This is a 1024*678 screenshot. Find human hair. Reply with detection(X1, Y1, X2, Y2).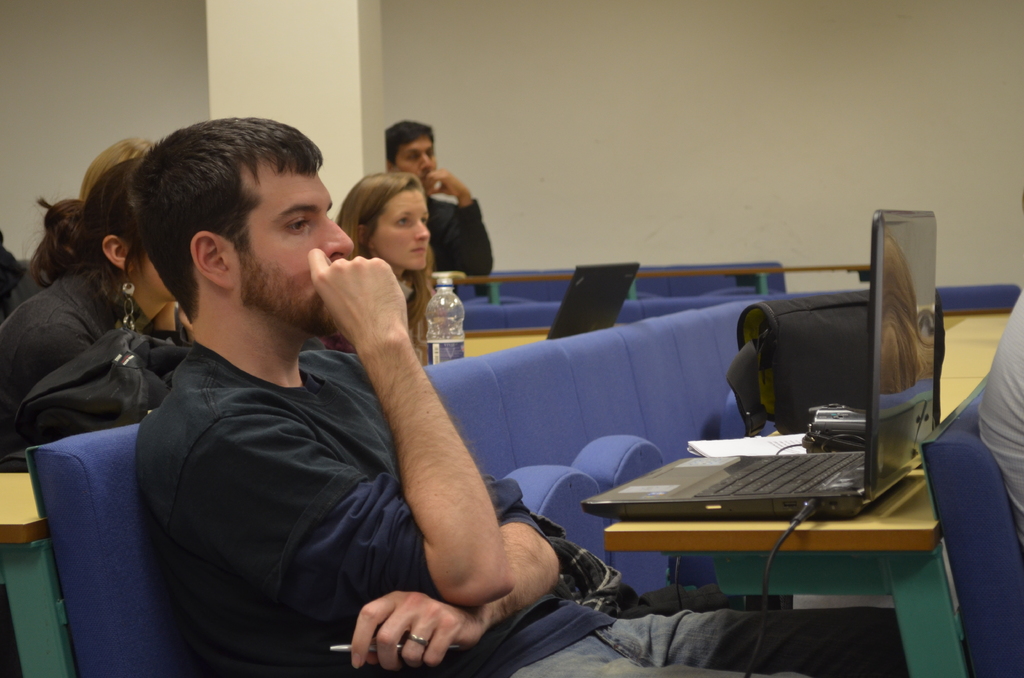
detection(97, 121, 333, 308).
